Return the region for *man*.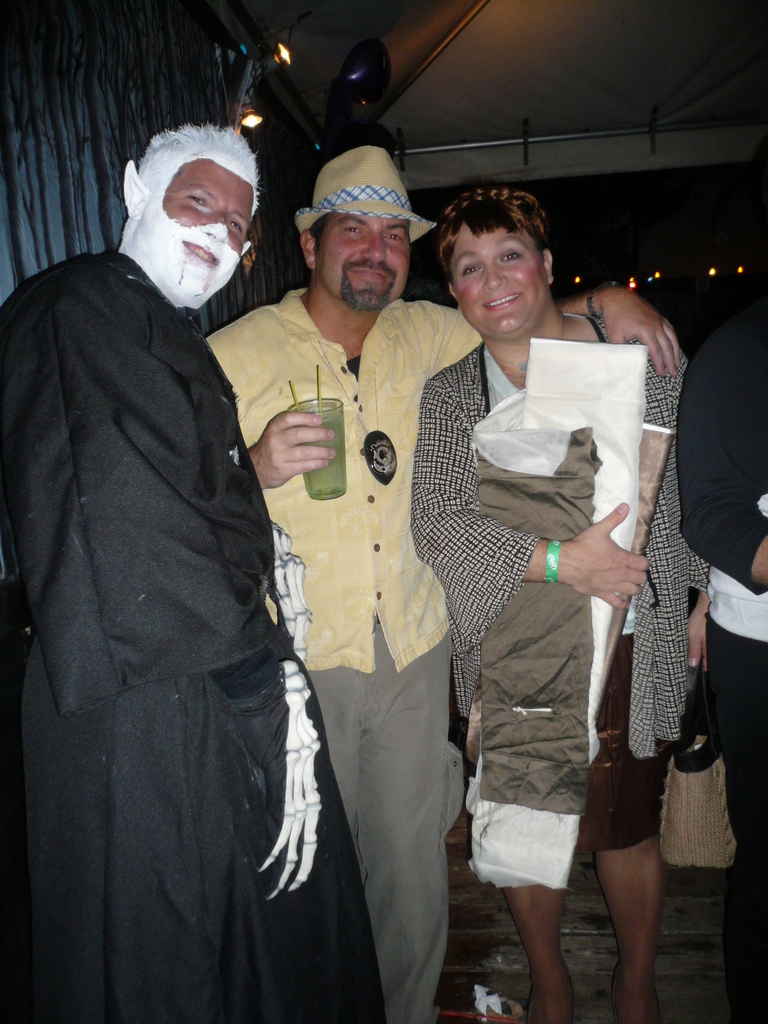
box(204, 145, 683, 1023).
